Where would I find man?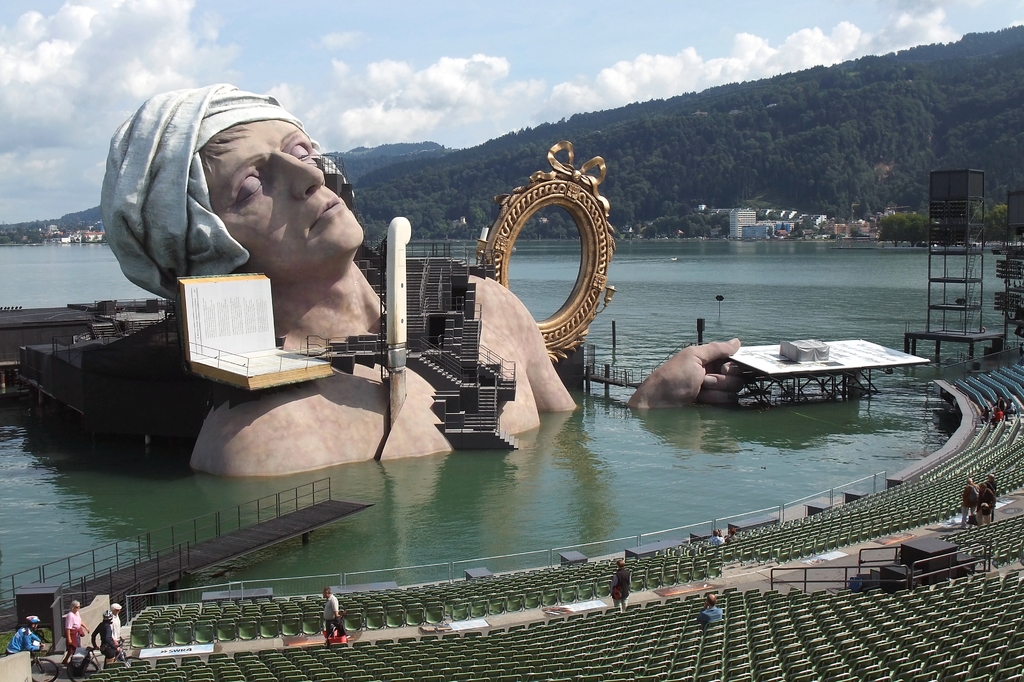
At bbox=(109, 86, 465, 486).
